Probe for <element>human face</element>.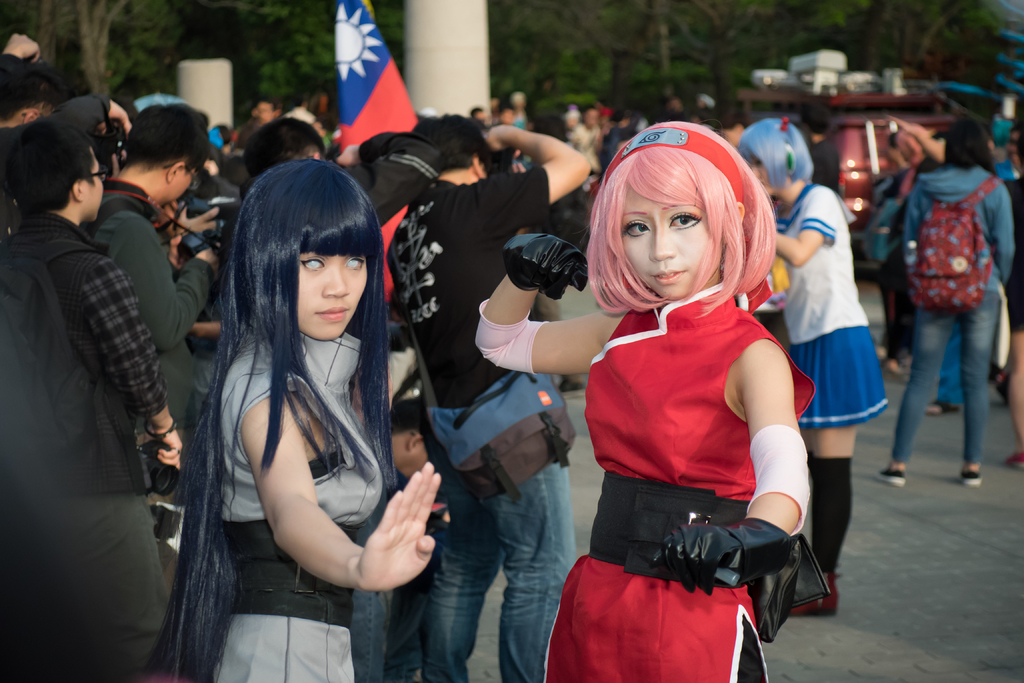
Probe result: (left=83, top=151, right=105, bottom=222).
